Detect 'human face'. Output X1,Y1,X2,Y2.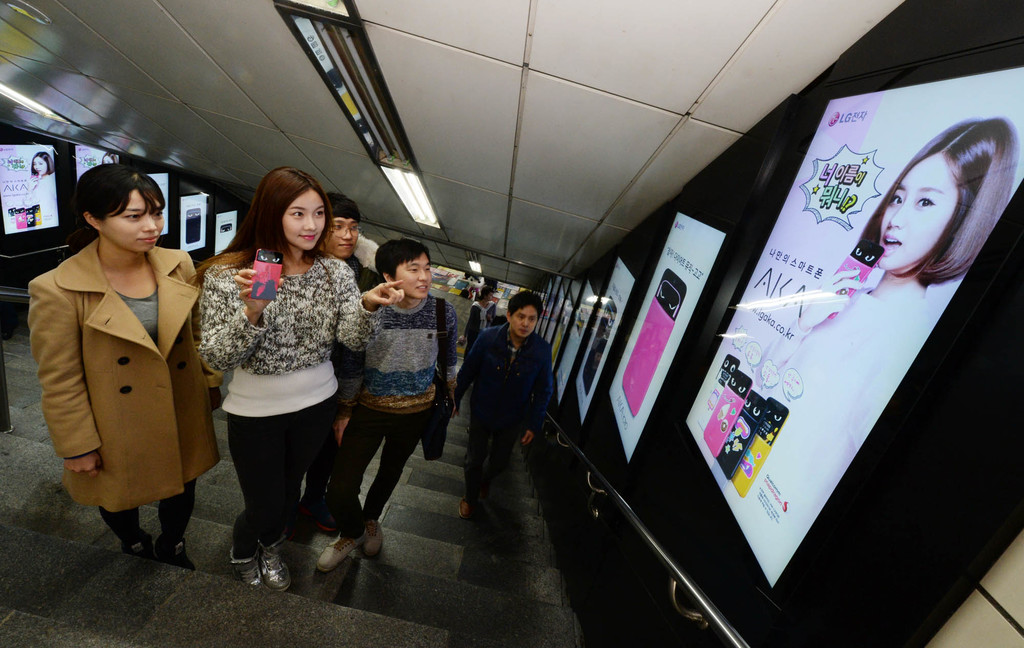
105,196,163,251.
